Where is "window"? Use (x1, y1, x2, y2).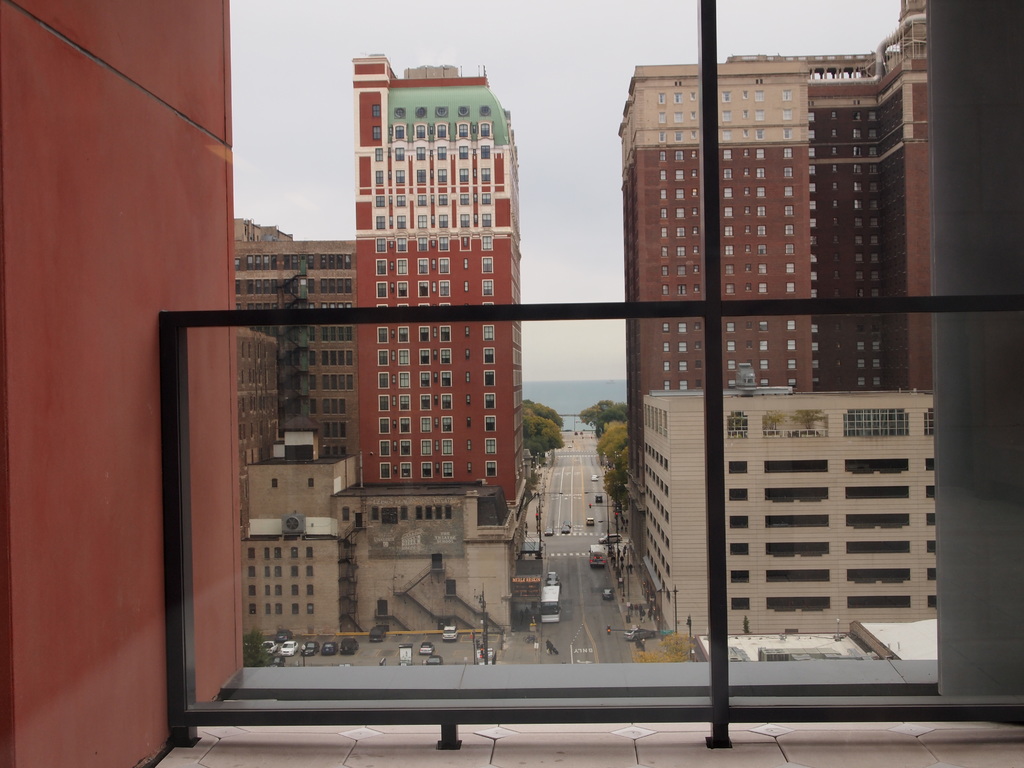
(263, 566, 266, 577).
